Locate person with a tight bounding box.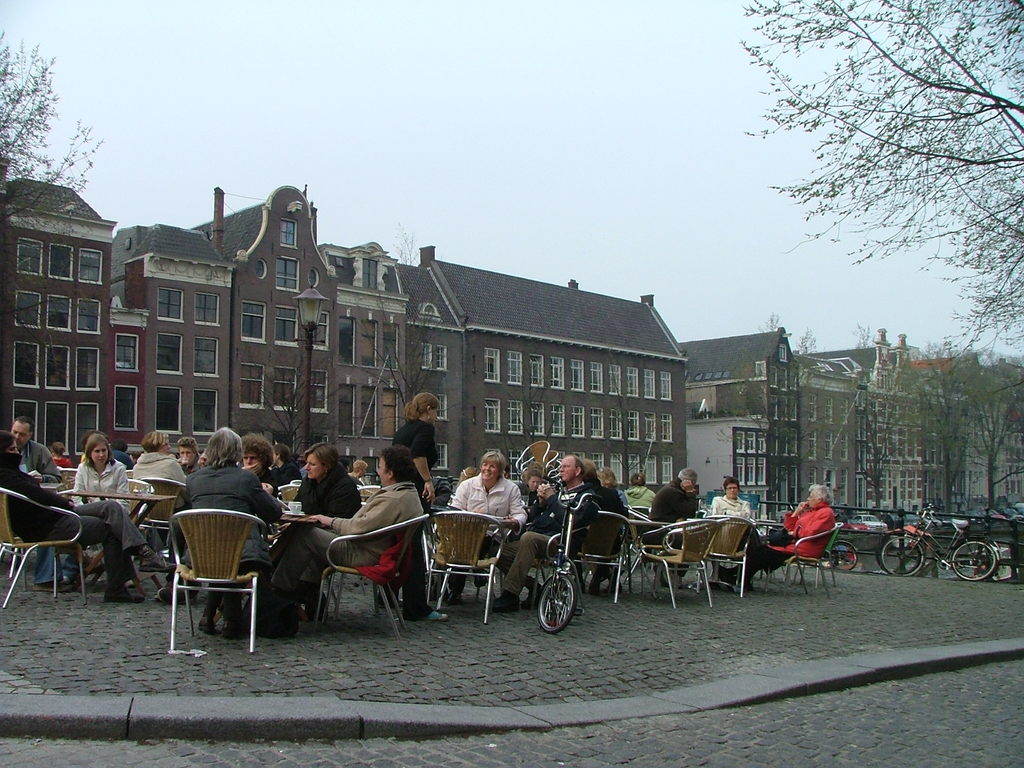
[236,433,277,490].
